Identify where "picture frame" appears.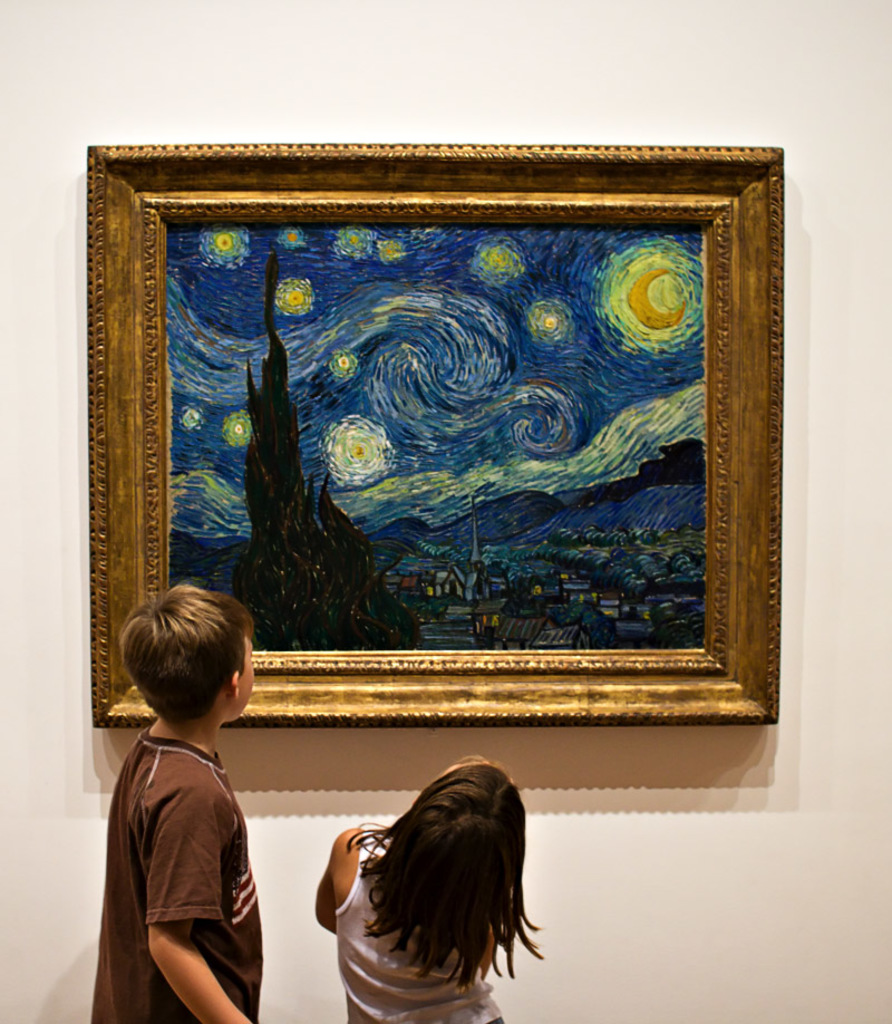
Appears at crop(86, 145, 784, 730).
